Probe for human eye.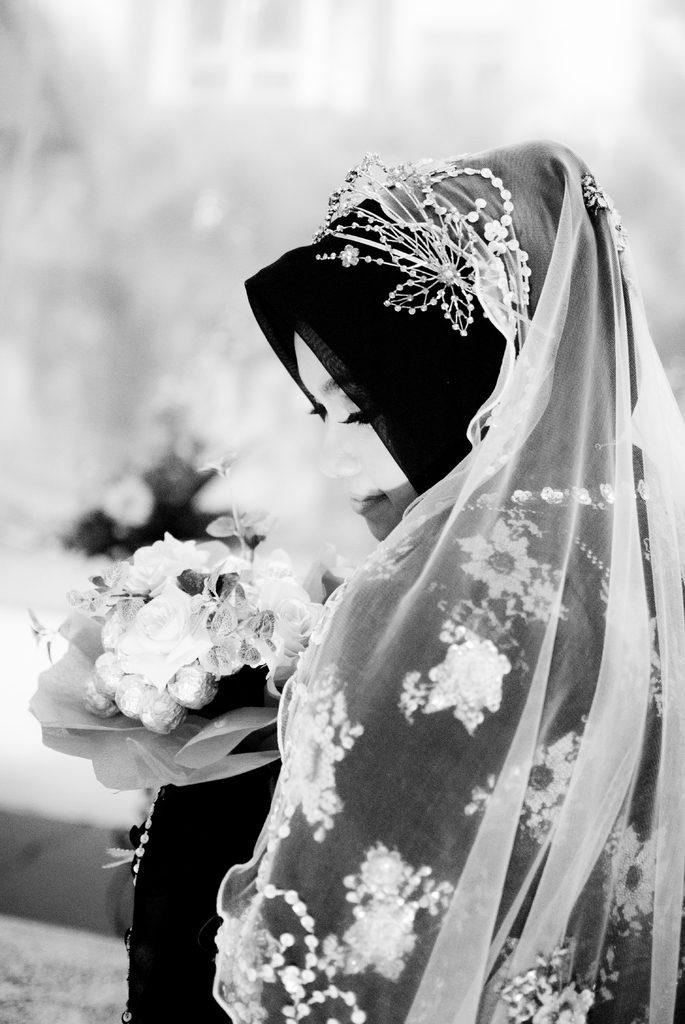
Probe result: {"x1": 303, "y1": 401, "x2": 328, "y2": 426}.
